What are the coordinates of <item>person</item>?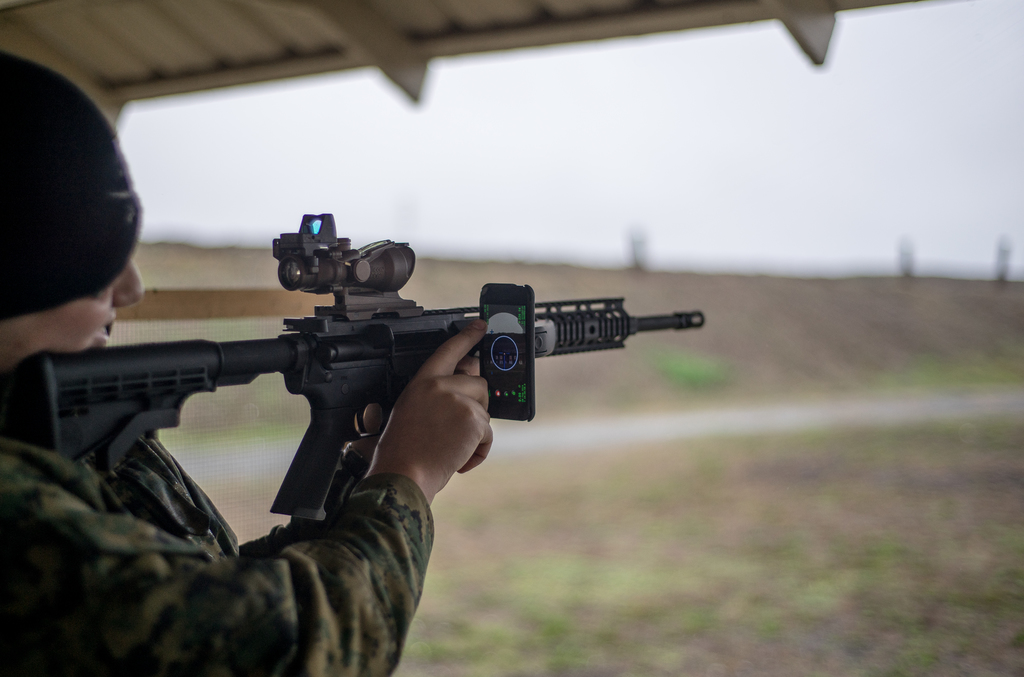
left=0, top=50, right=494, bottom=676.
